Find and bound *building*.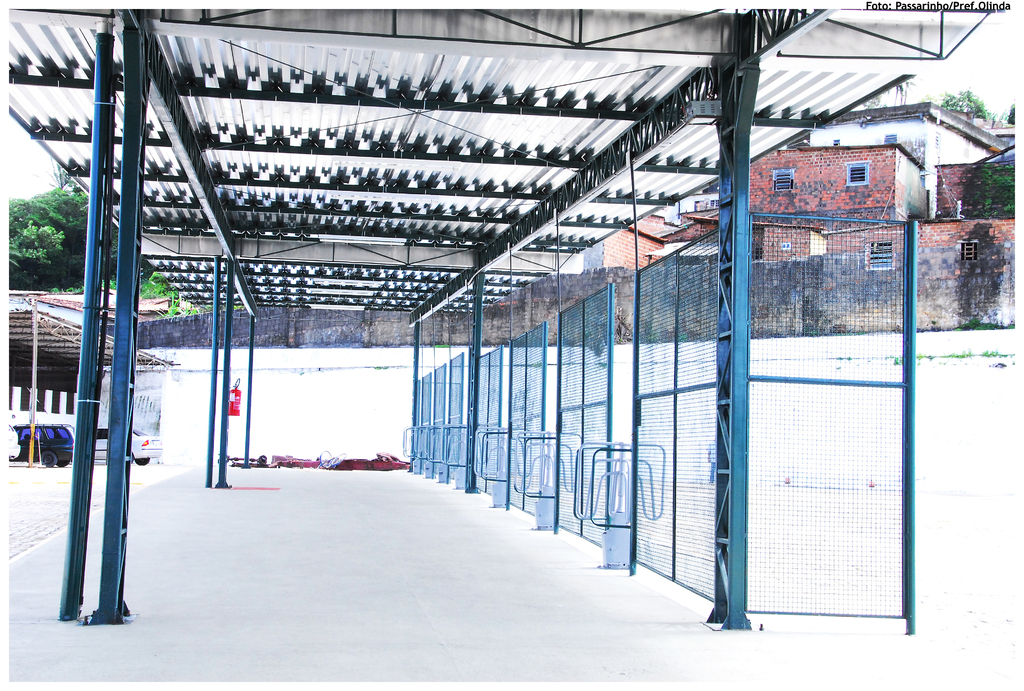
Bound: x1=652, y1=142, x2=931, y2=255.
